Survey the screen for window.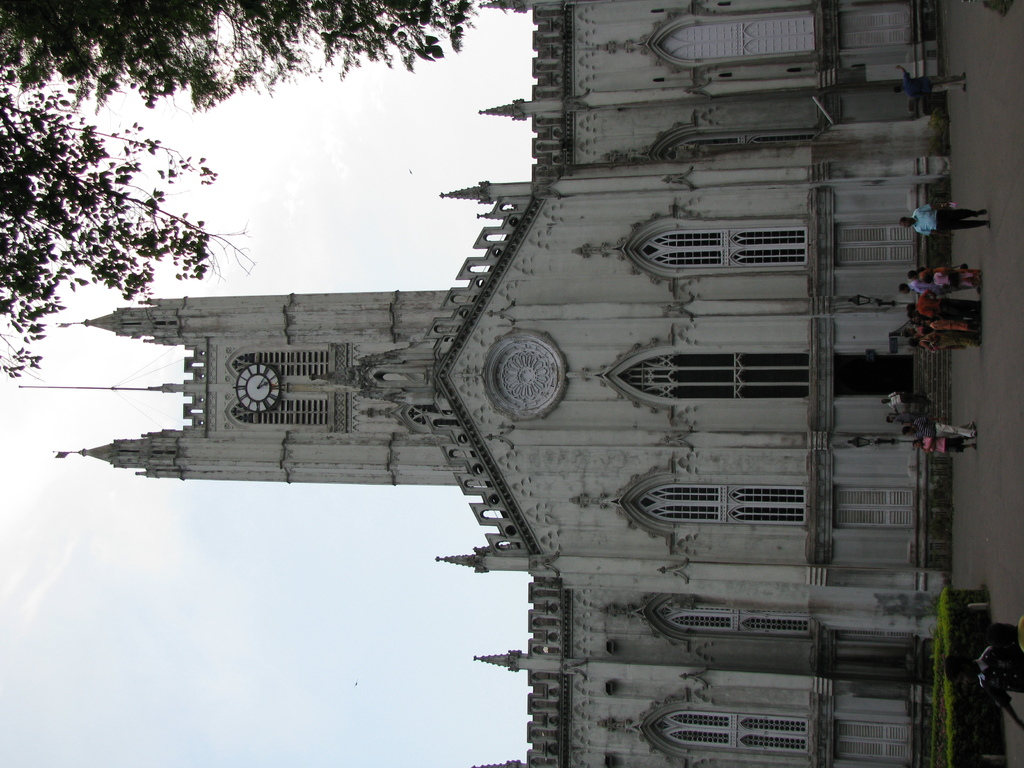
Survey found: <box>649,714,810,758</box>.
